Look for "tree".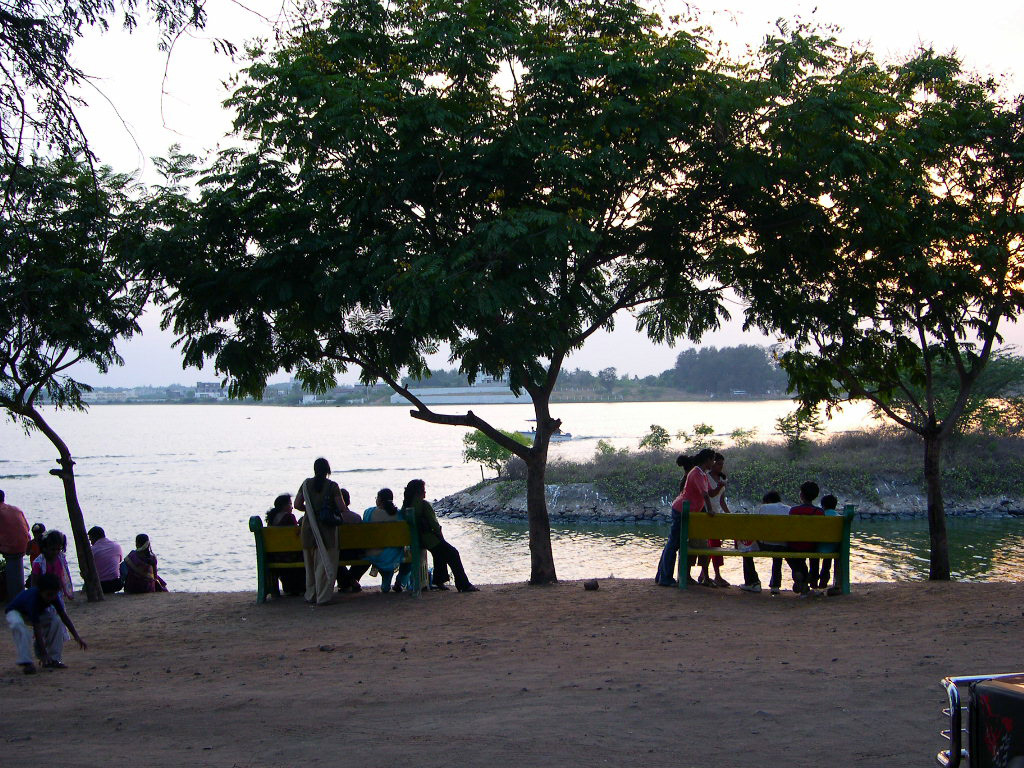
Found: 108 0 795 589.
